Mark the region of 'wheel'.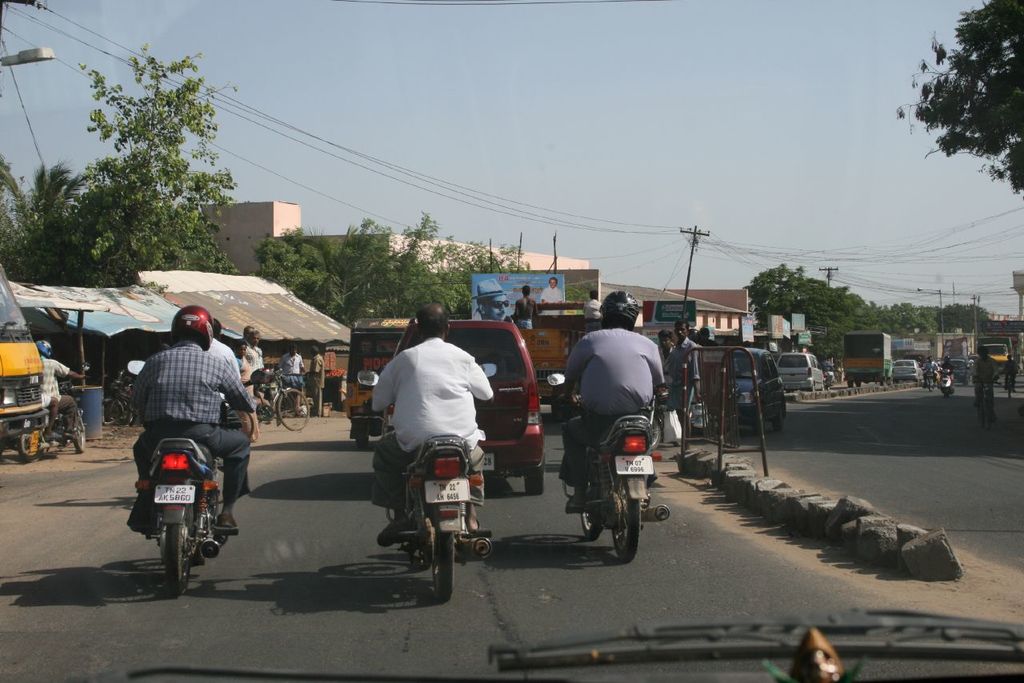
Region: select_region(525, 457, 545, 494).
